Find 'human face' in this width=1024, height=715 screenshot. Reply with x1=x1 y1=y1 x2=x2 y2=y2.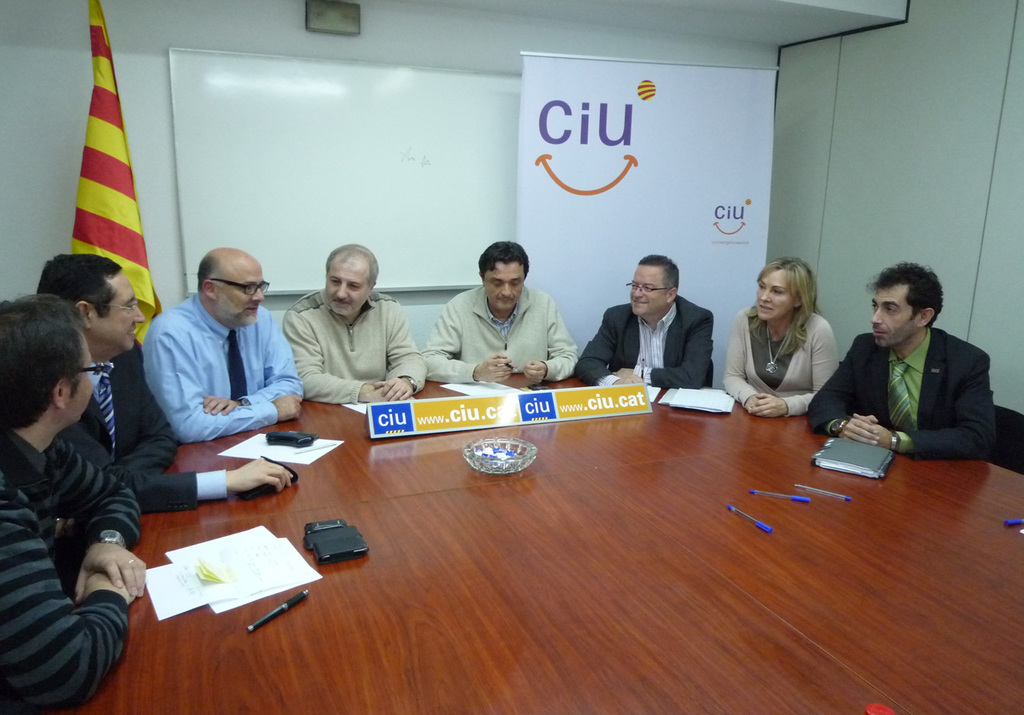
x1=869 y1=283 x2=918 y2=346.
